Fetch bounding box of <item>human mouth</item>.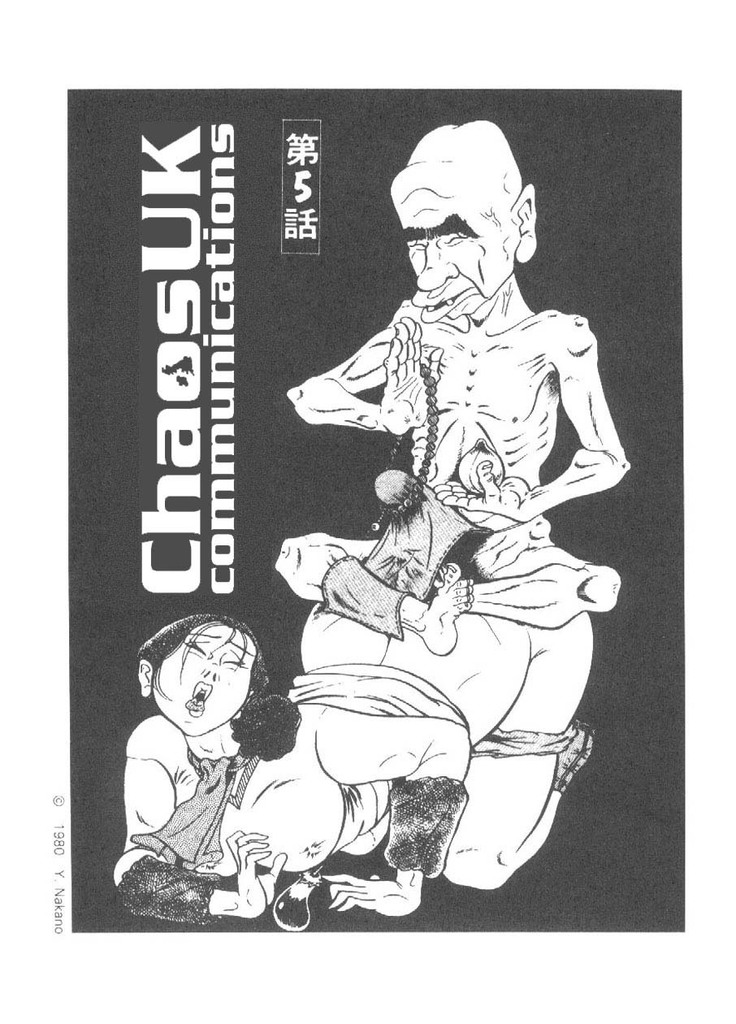
Bbox: (x1=177, y1=675, x2=218, y2=718).
